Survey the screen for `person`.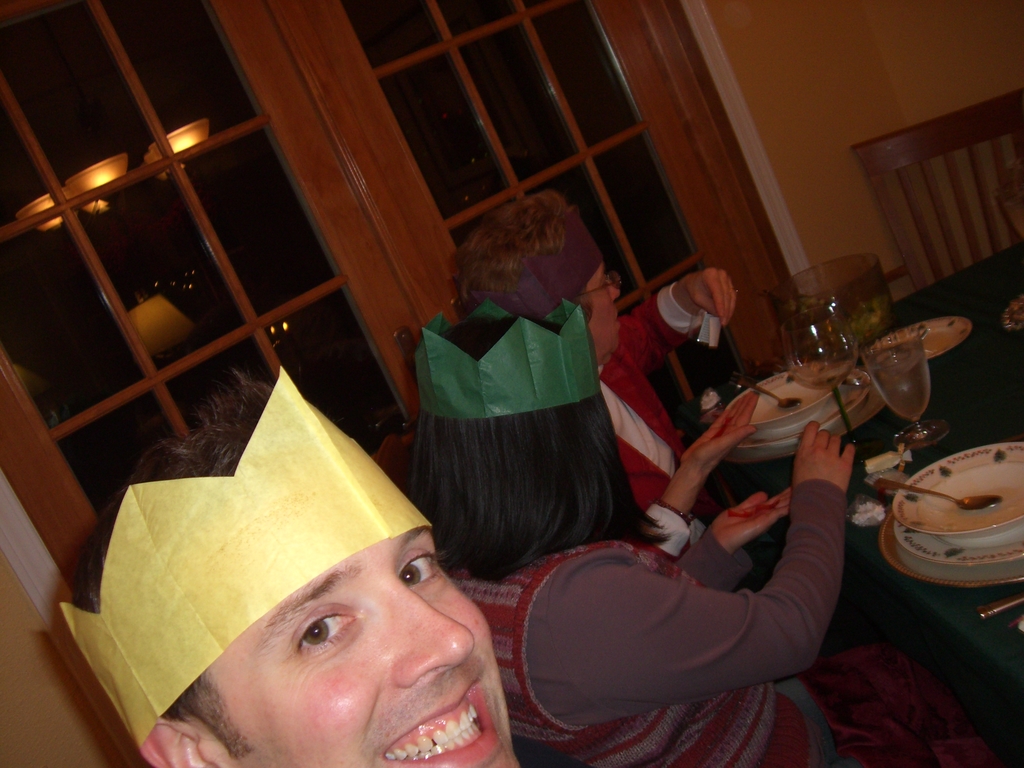
Survey found: 401, 292, 922, 767.
